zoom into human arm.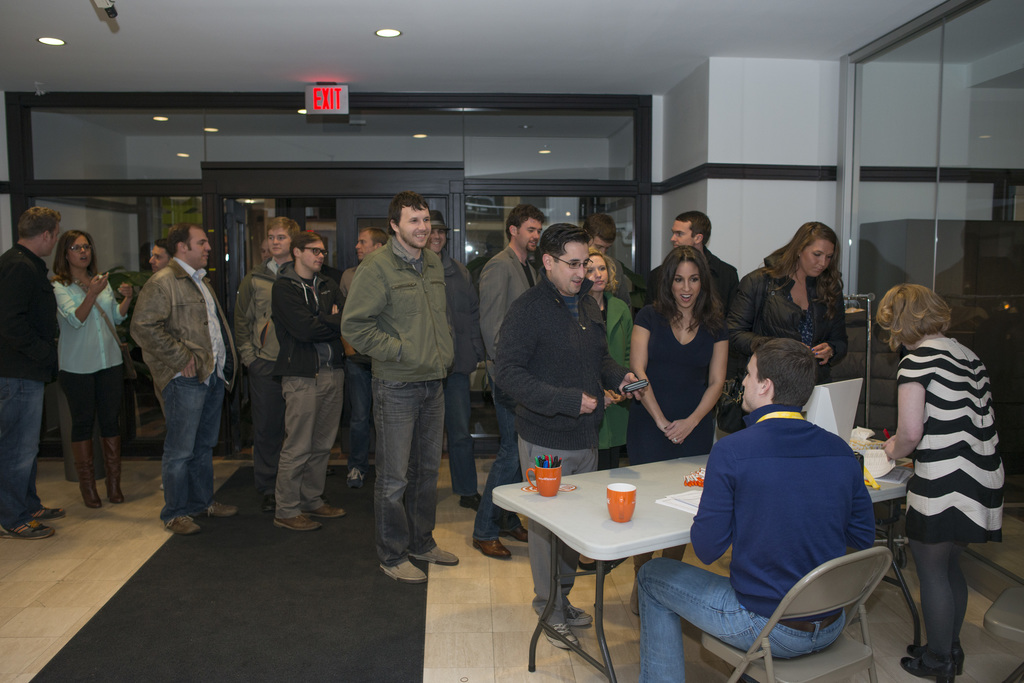
Zoom target: Rect(880, 354, 929, 459).
